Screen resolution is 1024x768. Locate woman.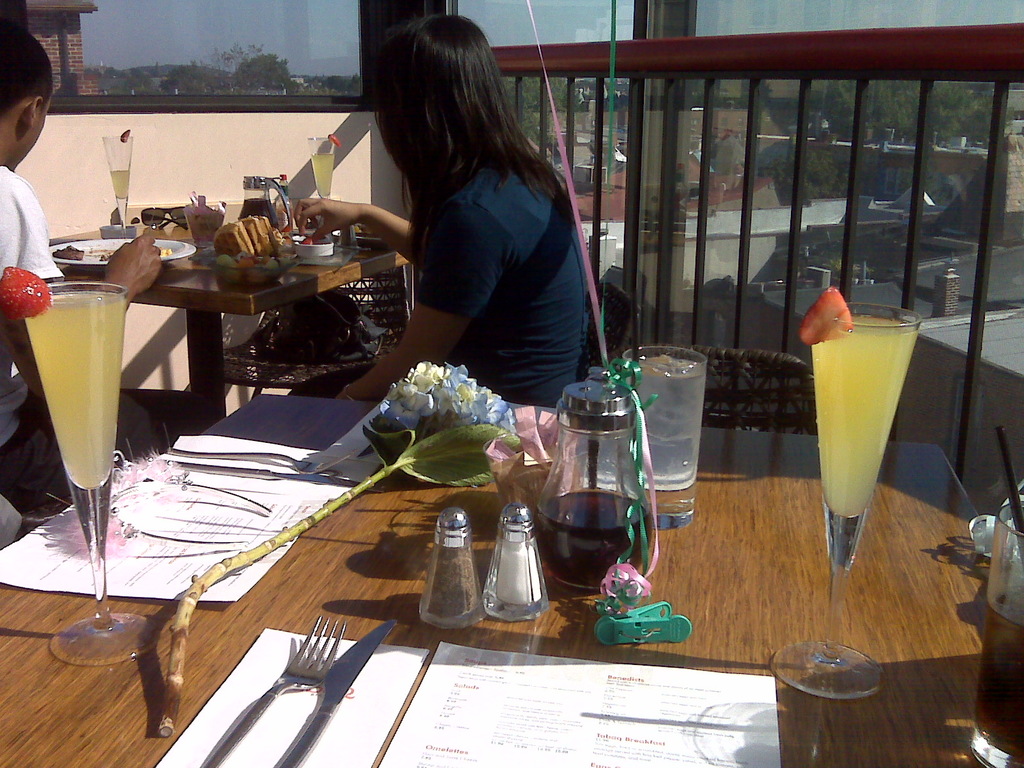
crop(285, 9, 603, 425).
